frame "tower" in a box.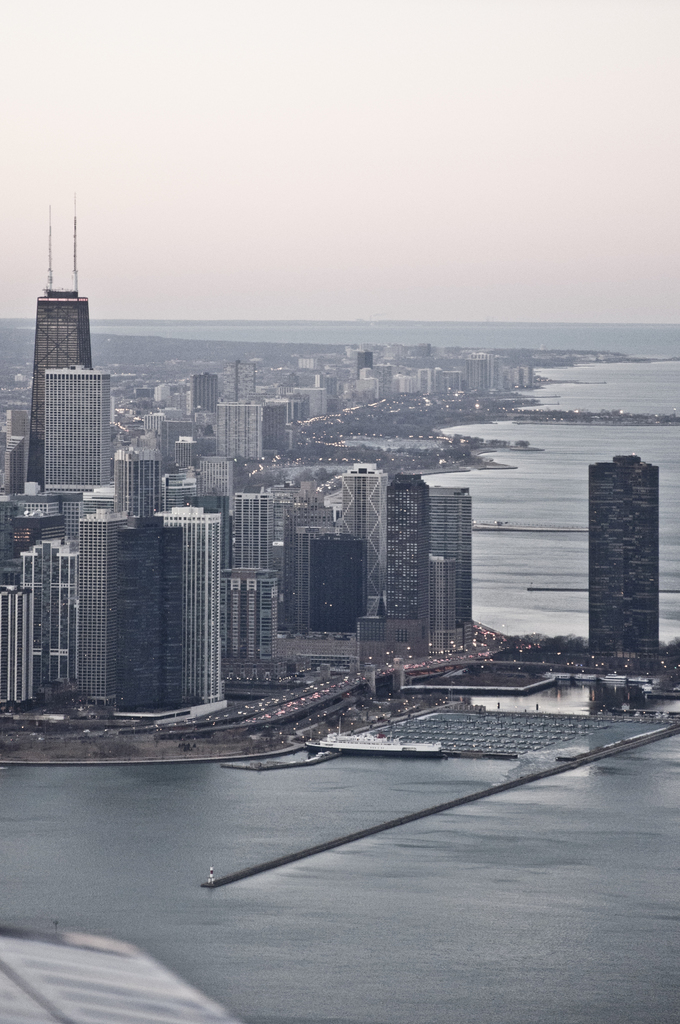
421,481,474,640.
